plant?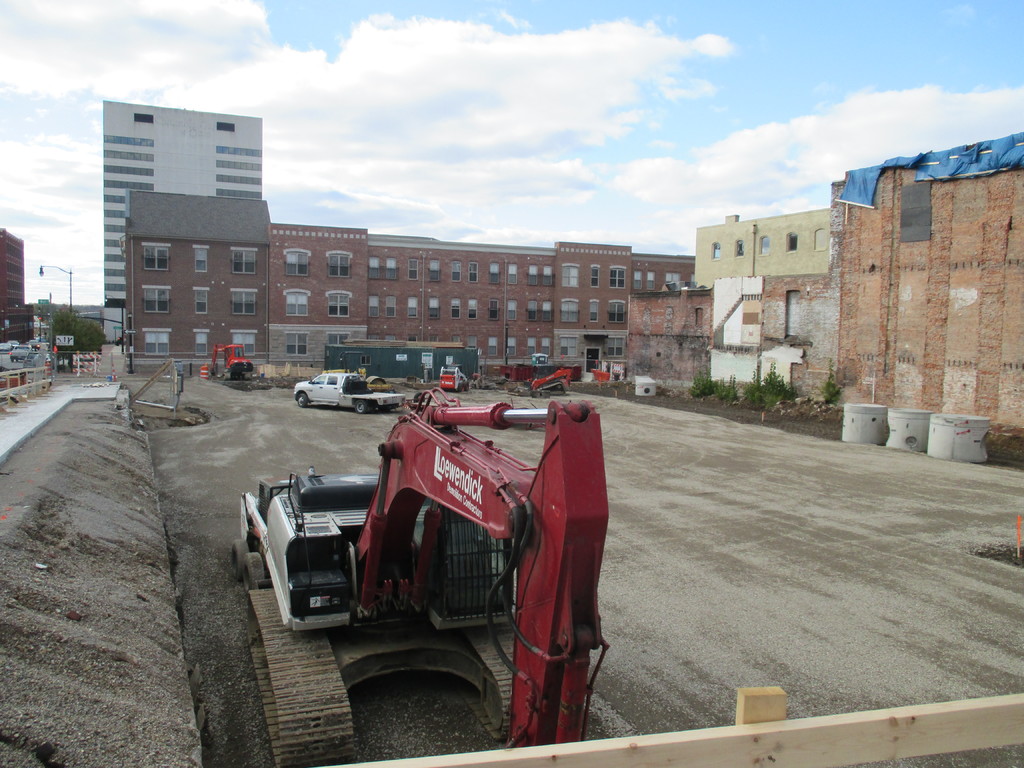
<bbox>689, 367, 715, 397</bbox>
